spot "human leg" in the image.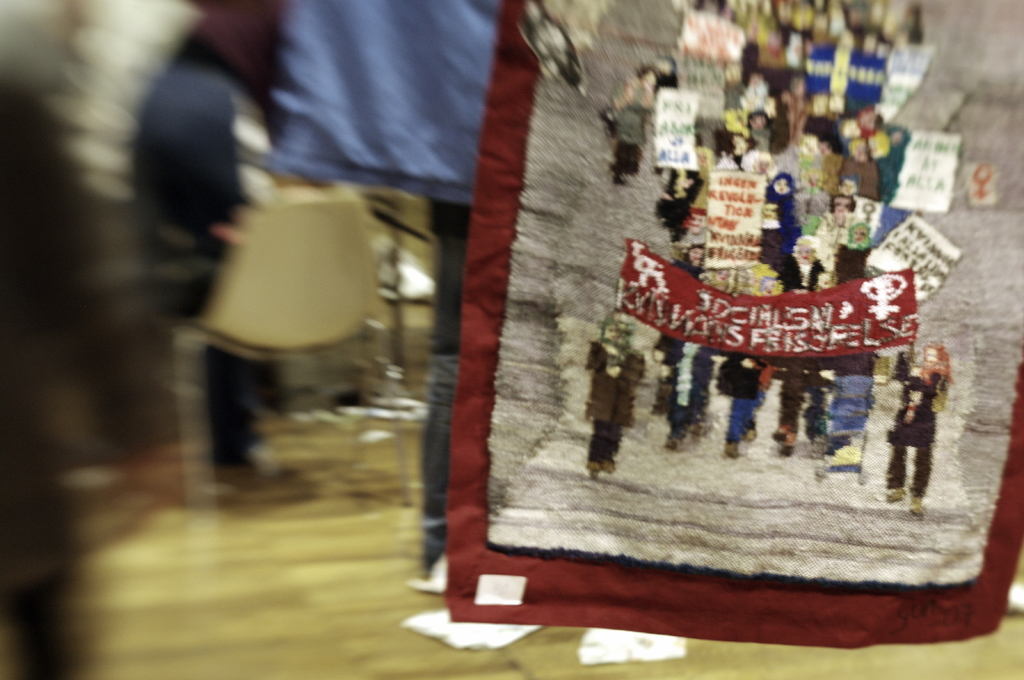
"human leg" found at bbox(891, 445, 904, 502).
